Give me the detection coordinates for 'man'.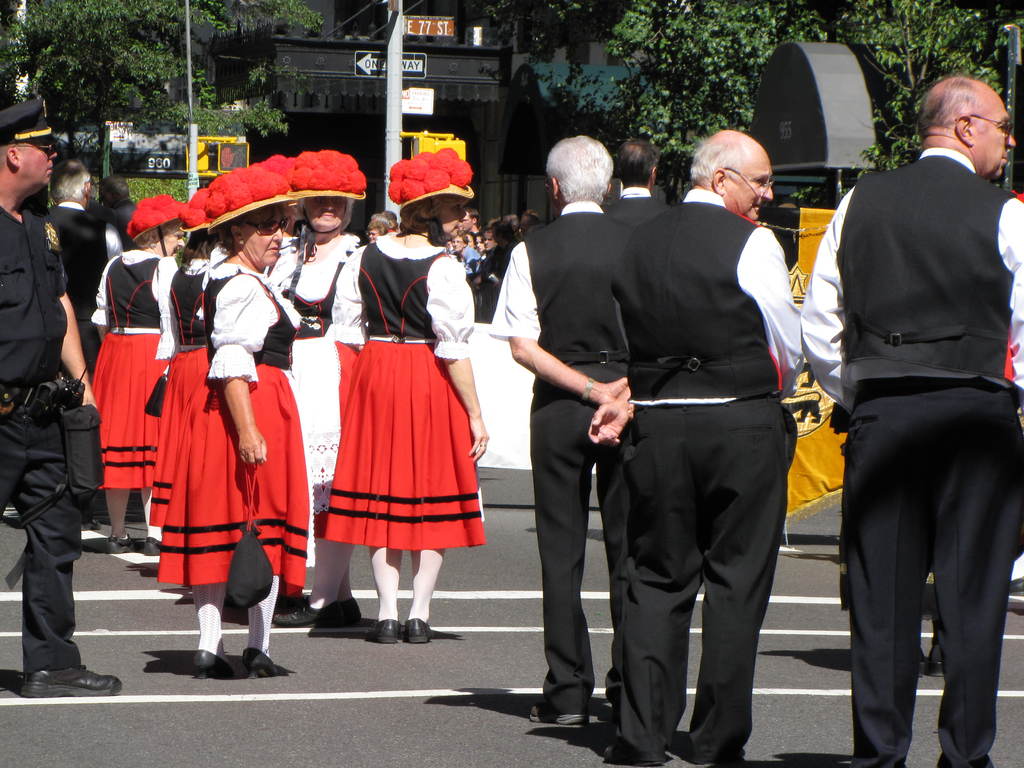
left=98, top=170, right=140, bottom=221.
